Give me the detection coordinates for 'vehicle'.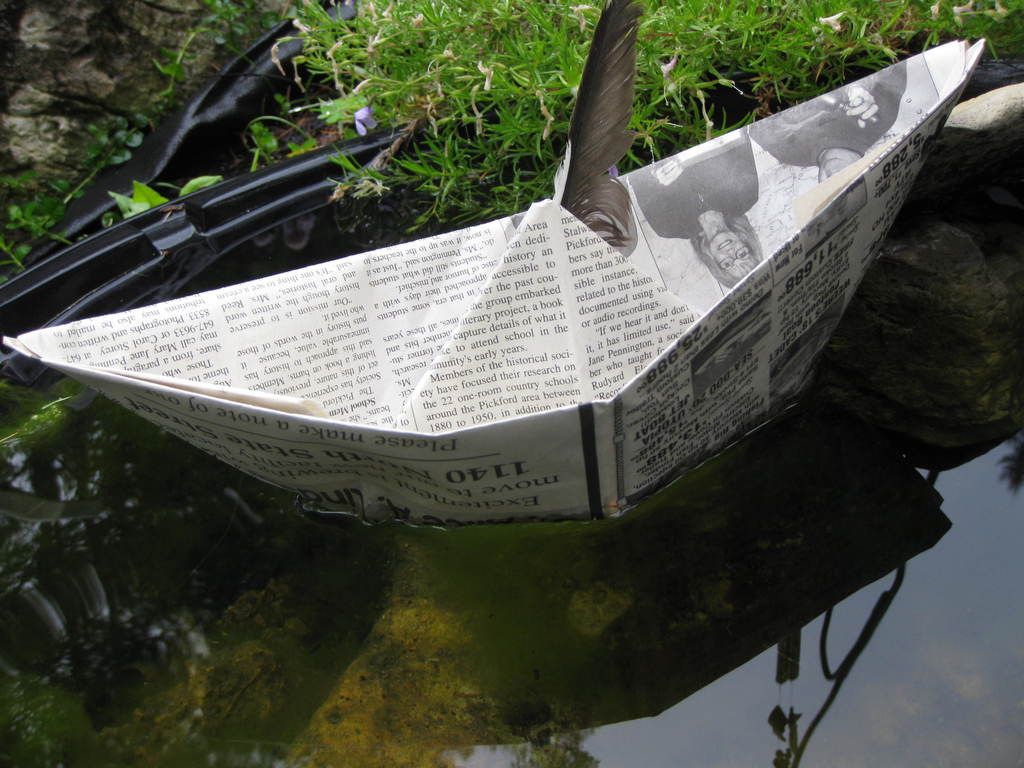
<region>21, 0, 1023, 634</region>.
